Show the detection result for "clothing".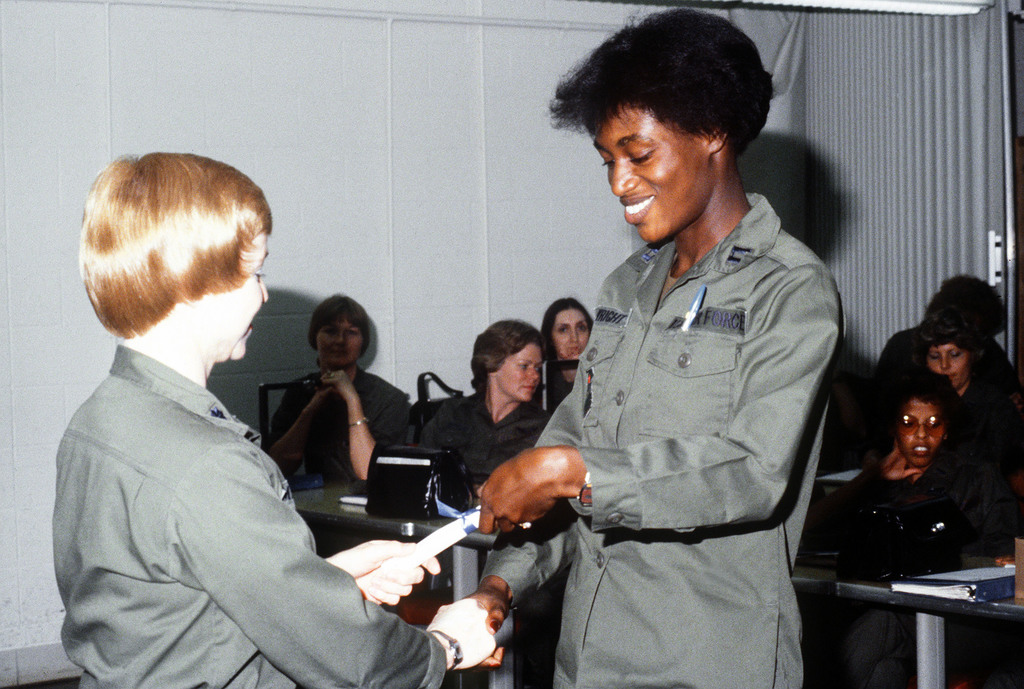
locate(946, 378, 1023, 460).
